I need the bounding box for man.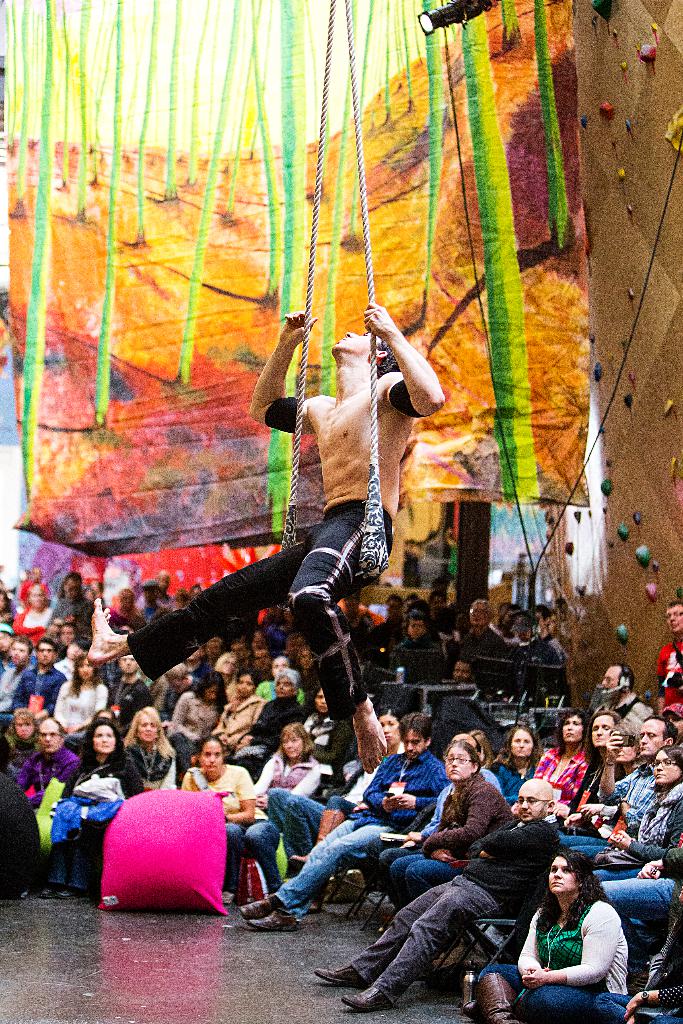
Here it is: [x1=135, y1=568, x2=176, y2=610].
